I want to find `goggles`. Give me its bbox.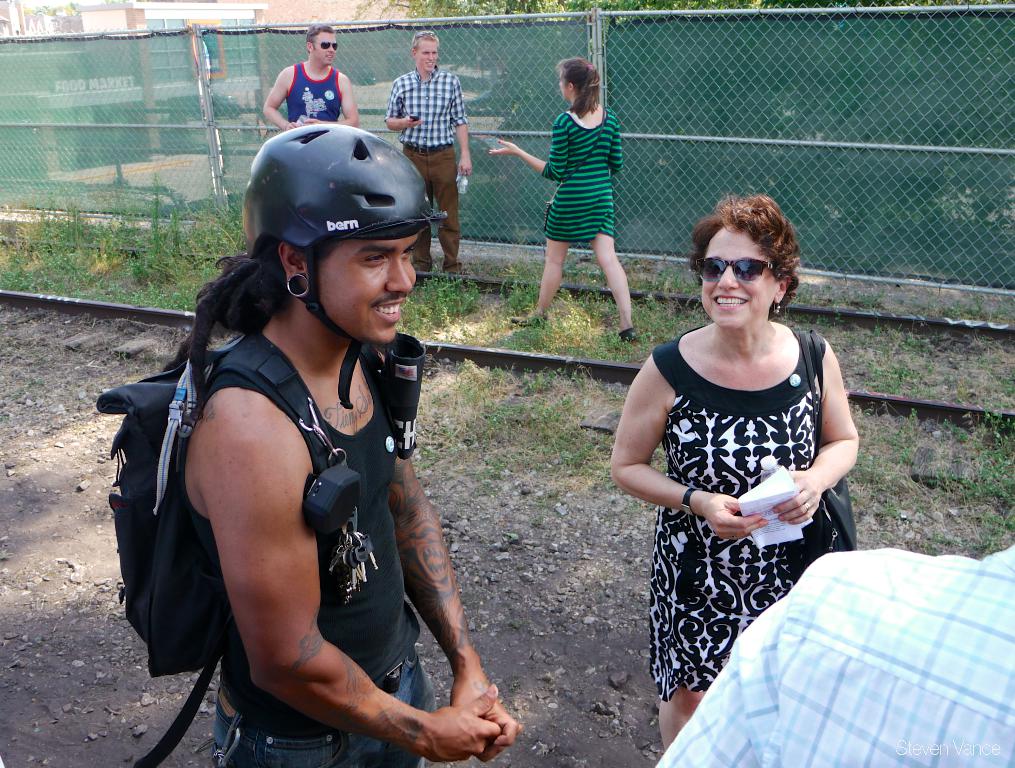
311 44 341 50.
